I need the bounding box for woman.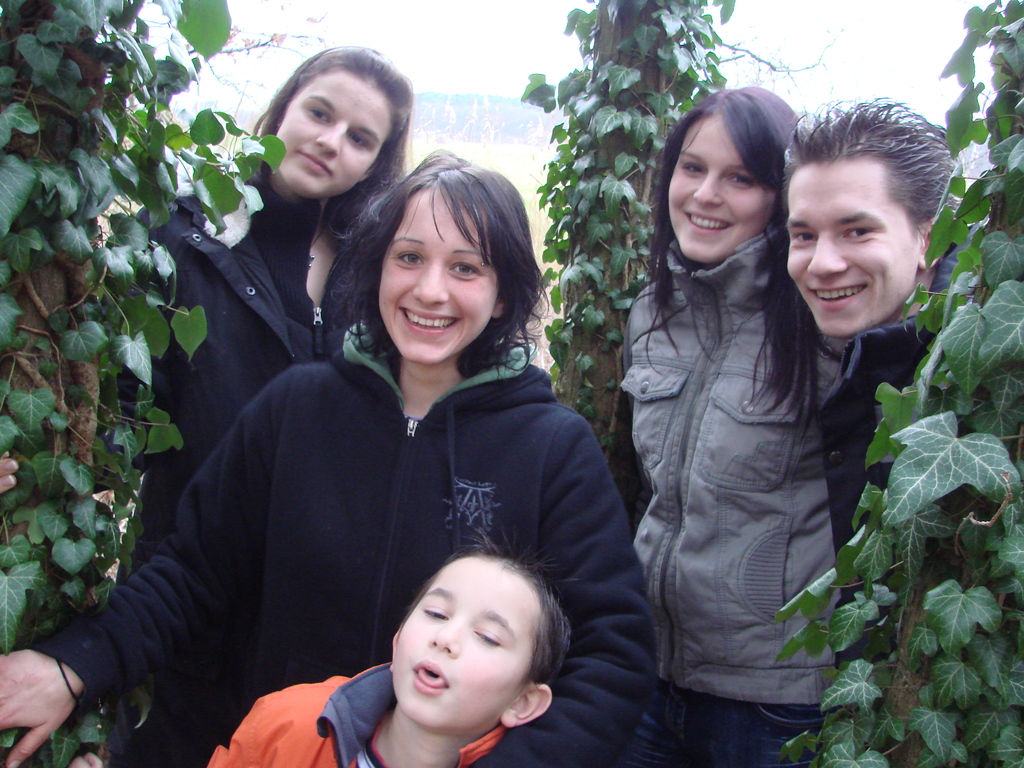
Here it is: BBox(626, 77, 860, 767).
